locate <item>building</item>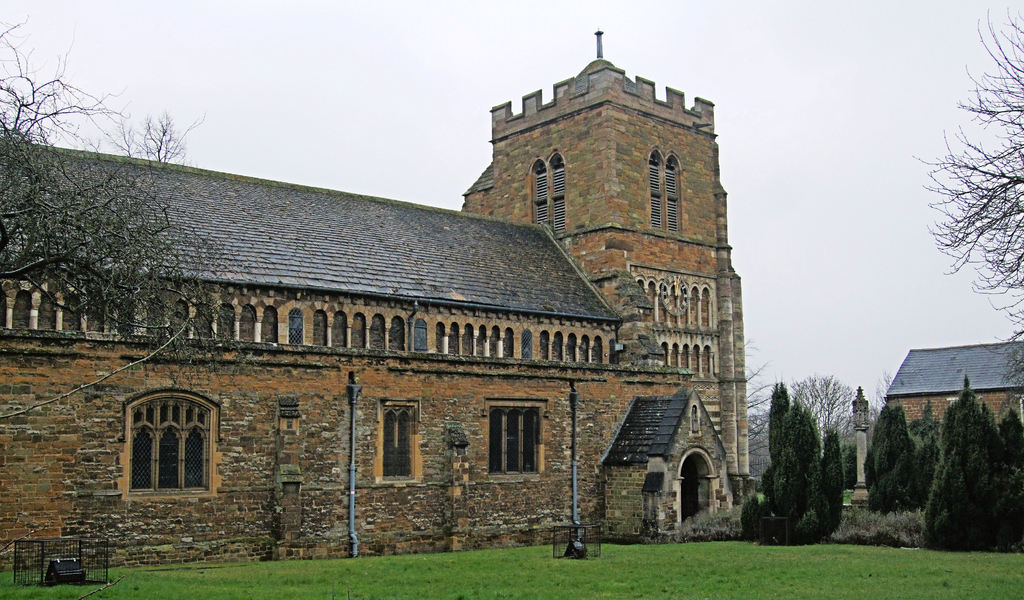
locate(0, 29, 749, 574)
